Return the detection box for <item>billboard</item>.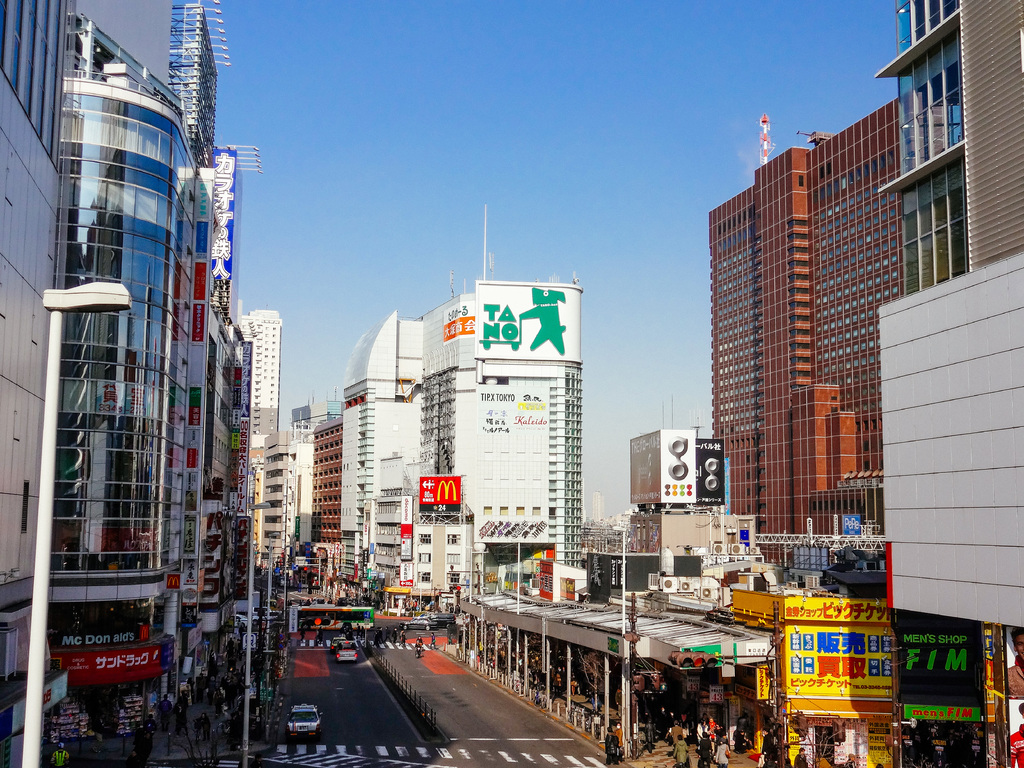
bbox(209, 154, 235, 296).
